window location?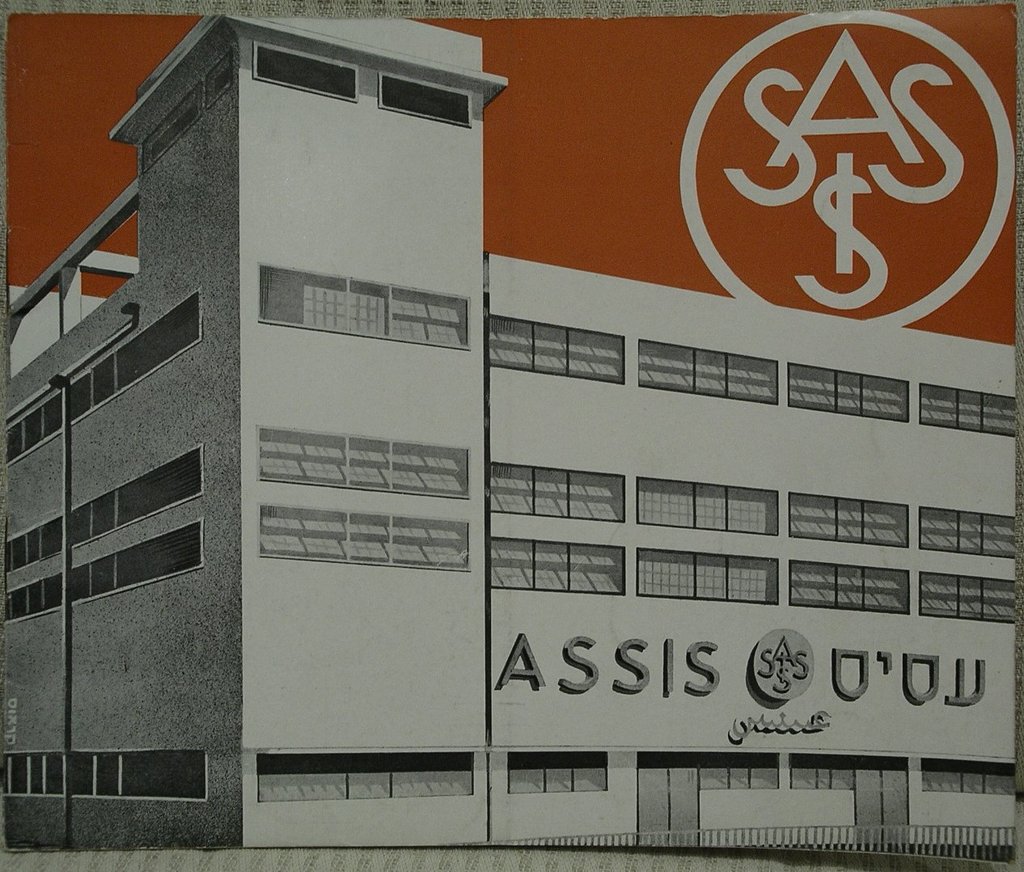
789, 756, 856, 794
